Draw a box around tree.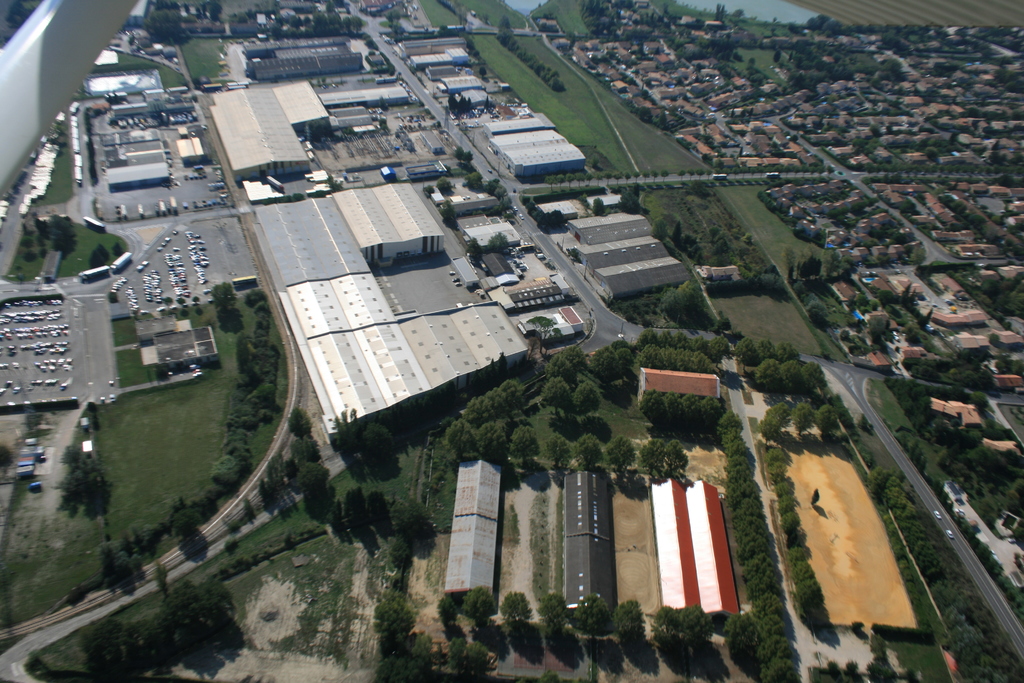
box=[504, 591, 536, 623].
